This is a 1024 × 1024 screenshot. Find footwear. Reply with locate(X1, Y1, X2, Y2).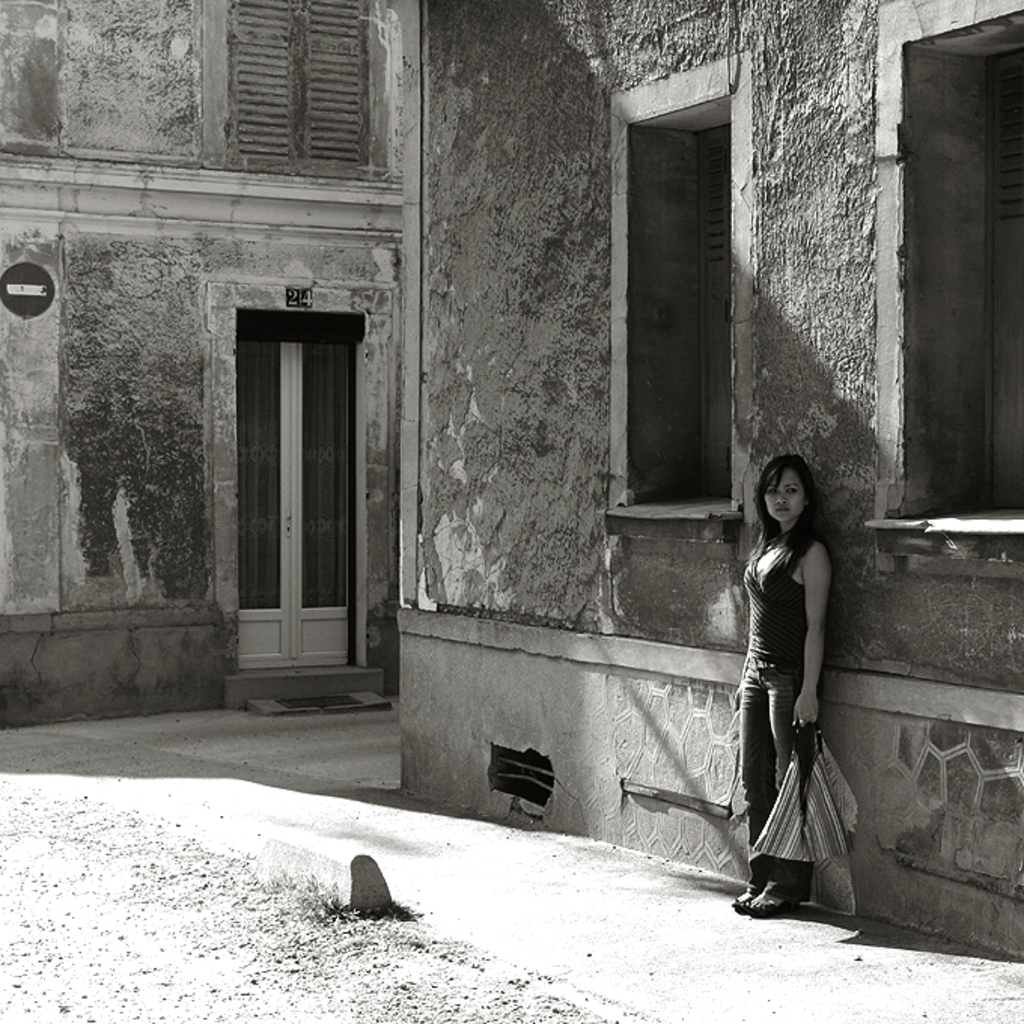
locate(732, 890, 763, 913).
